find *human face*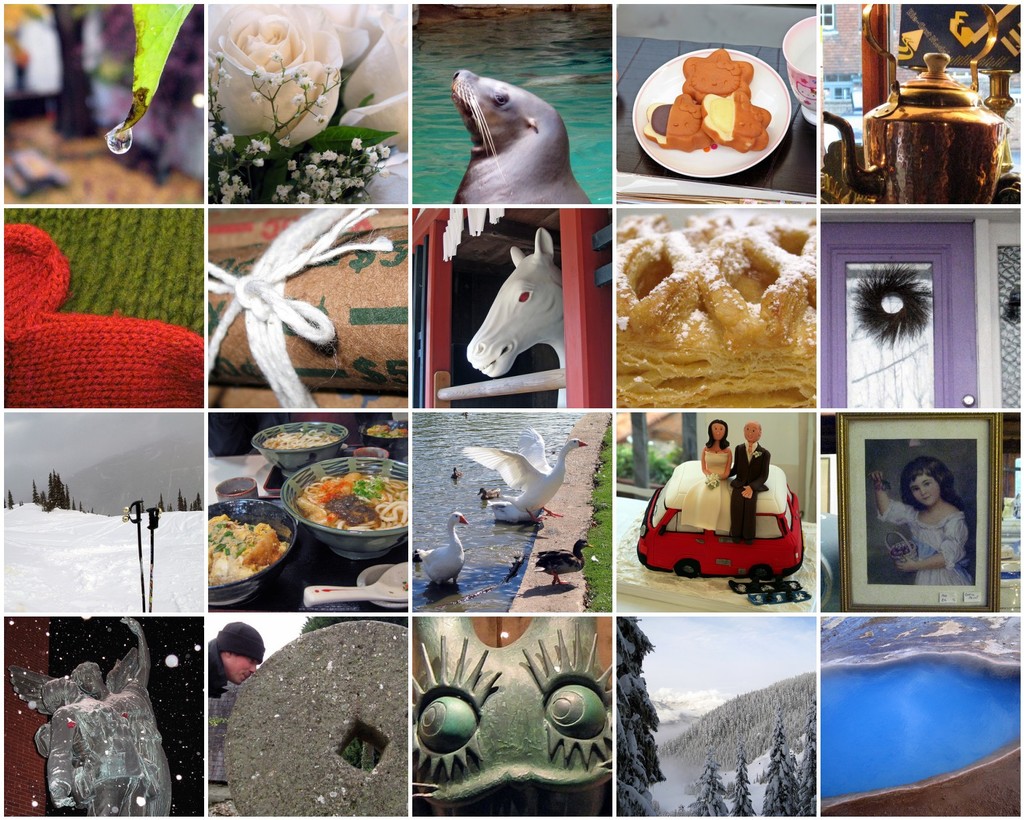
740,422,762,443
